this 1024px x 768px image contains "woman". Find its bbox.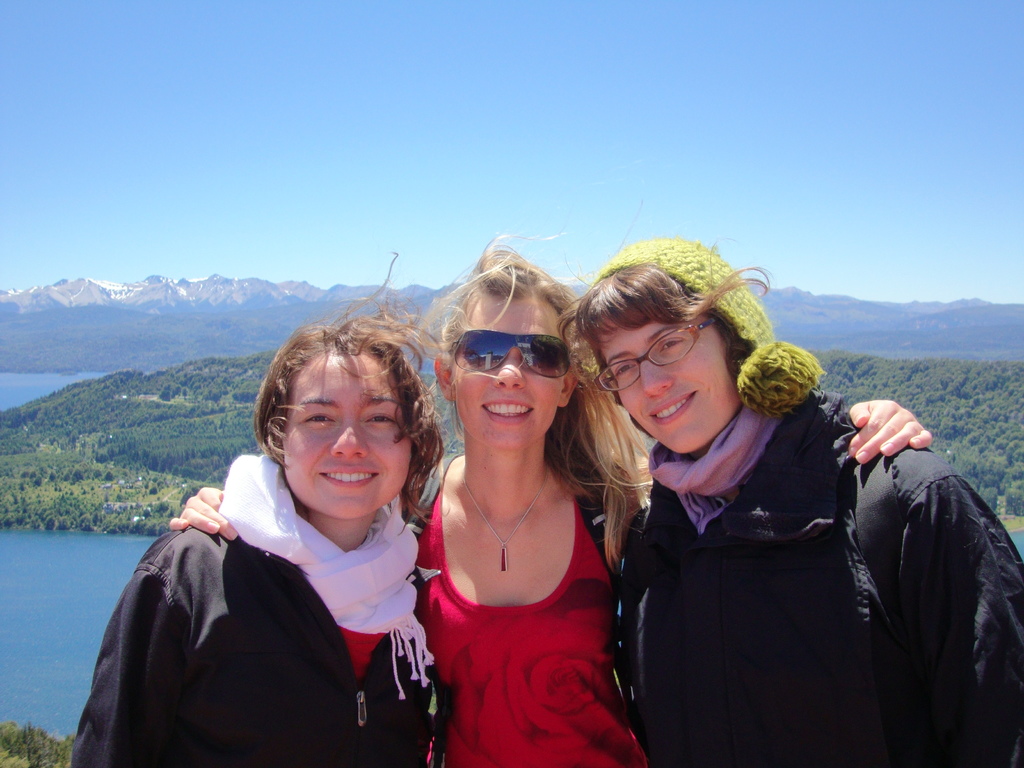
select_region(556, 246, 1023, 767).
